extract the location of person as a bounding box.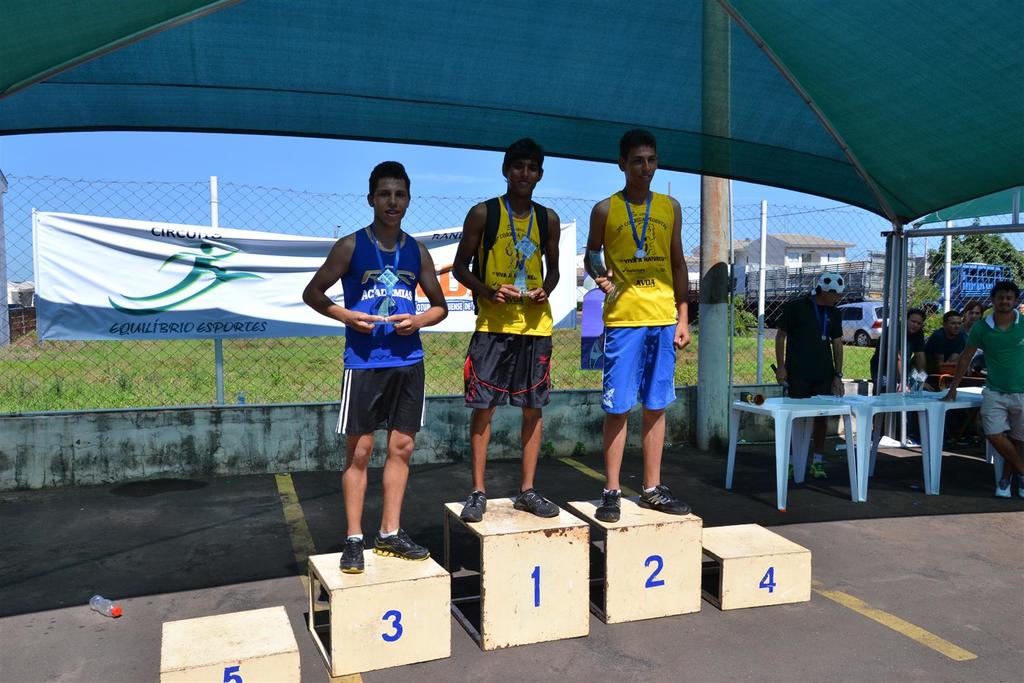
rect(775, 270, 845, 393).
